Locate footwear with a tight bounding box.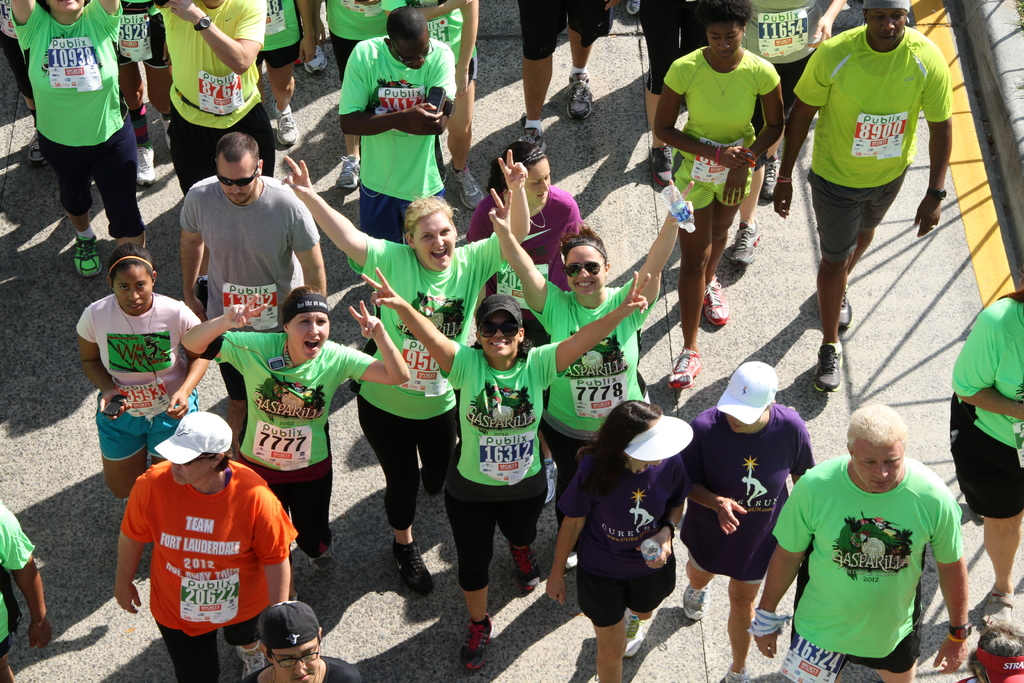
x1=452, y1=168, x2=479, y2=210.
